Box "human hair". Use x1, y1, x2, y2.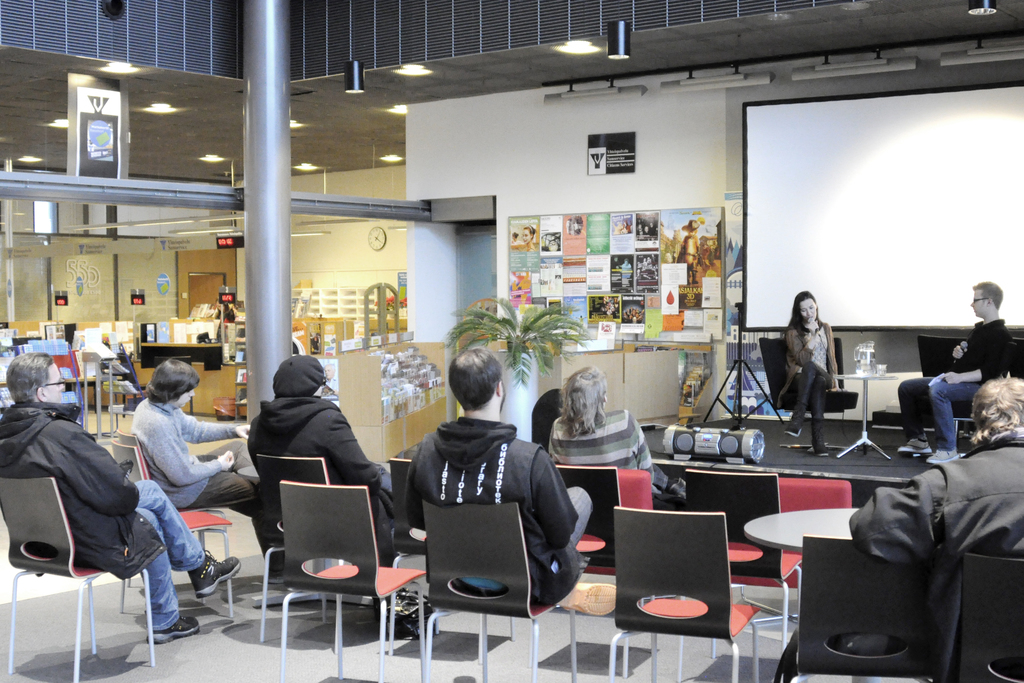
449, 347, 501, 409.
